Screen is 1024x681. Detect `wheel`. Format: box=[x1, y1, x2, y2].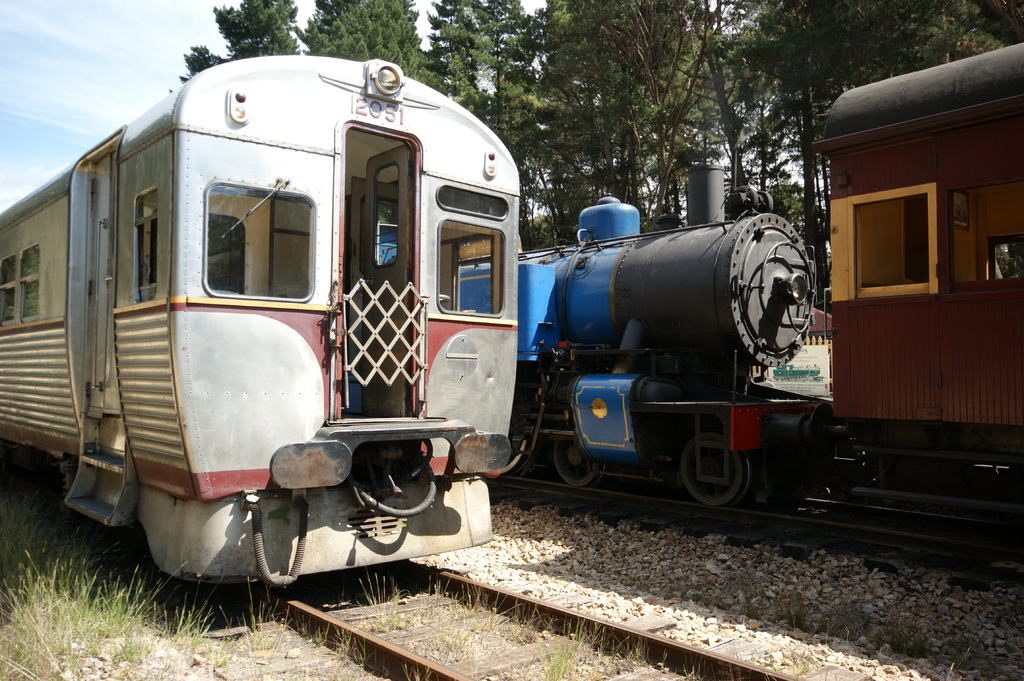
box=[551, 431, 605, 491].
